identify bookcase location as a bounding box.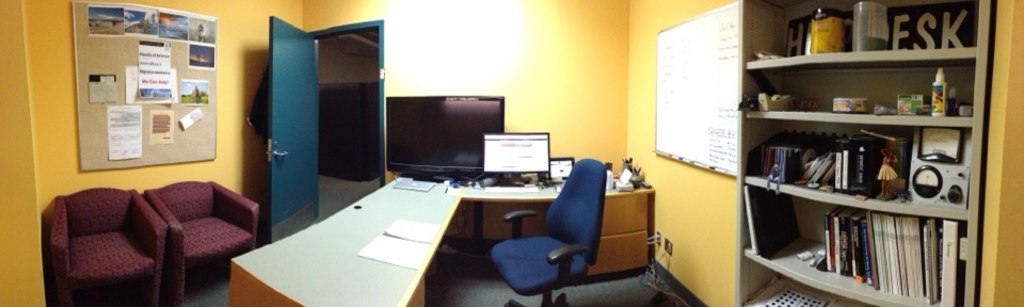
[x1=739, y1=163, x2=981, y2=306].
